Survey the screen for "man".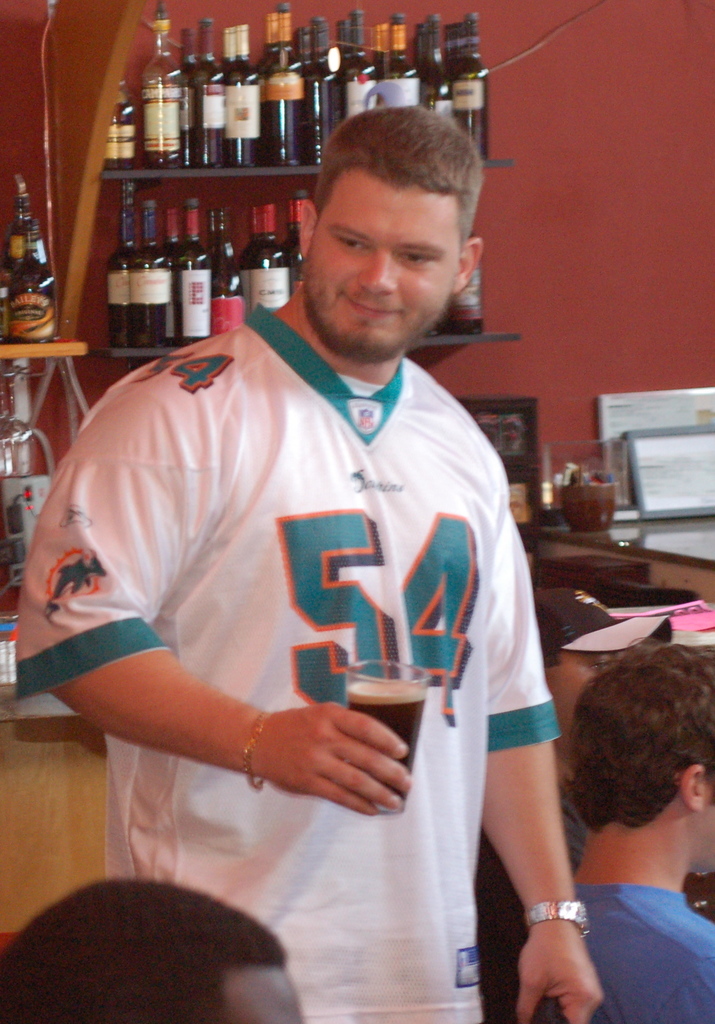
Survey found: 536/643/714/1023.
